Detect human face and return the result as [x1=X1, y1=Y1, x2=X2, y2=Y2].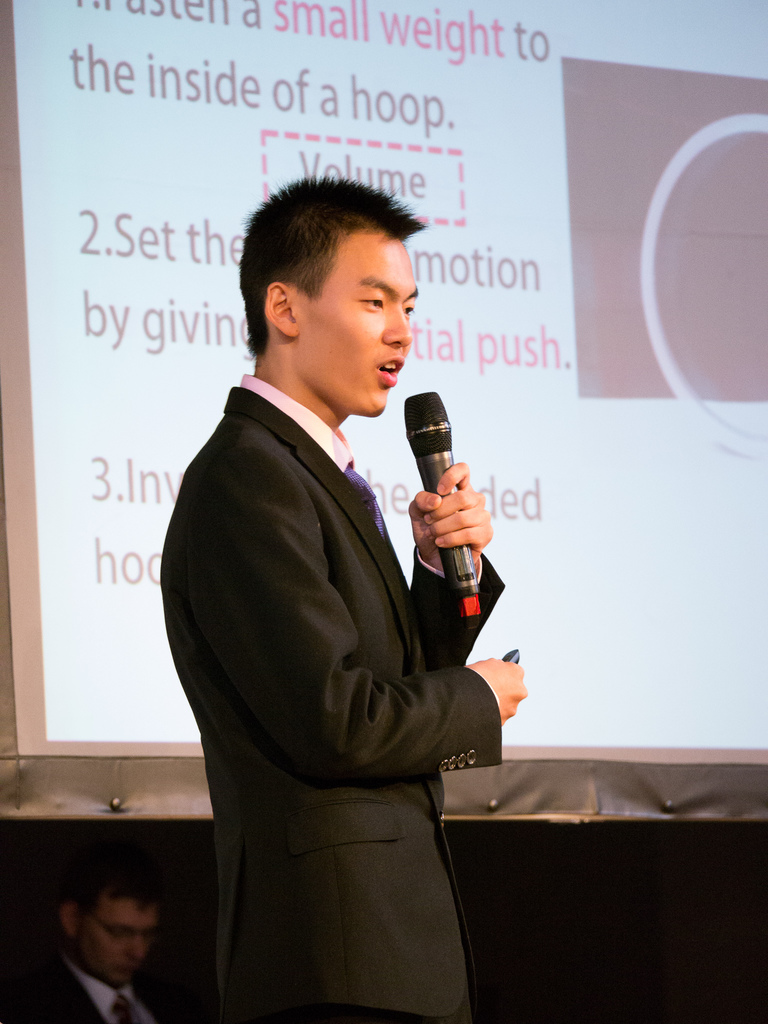
[x1=300, y1=237, x2=420, y2=423].
